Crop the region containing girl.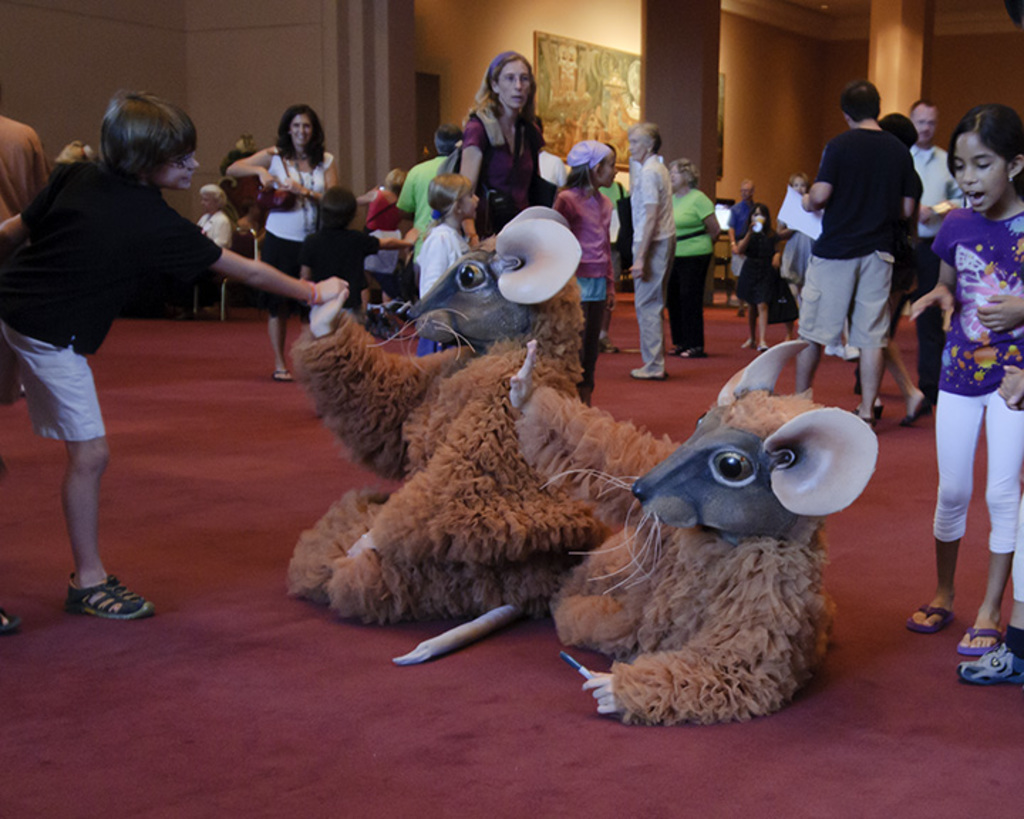
Crop region: box(774, 172, 814, 286).
